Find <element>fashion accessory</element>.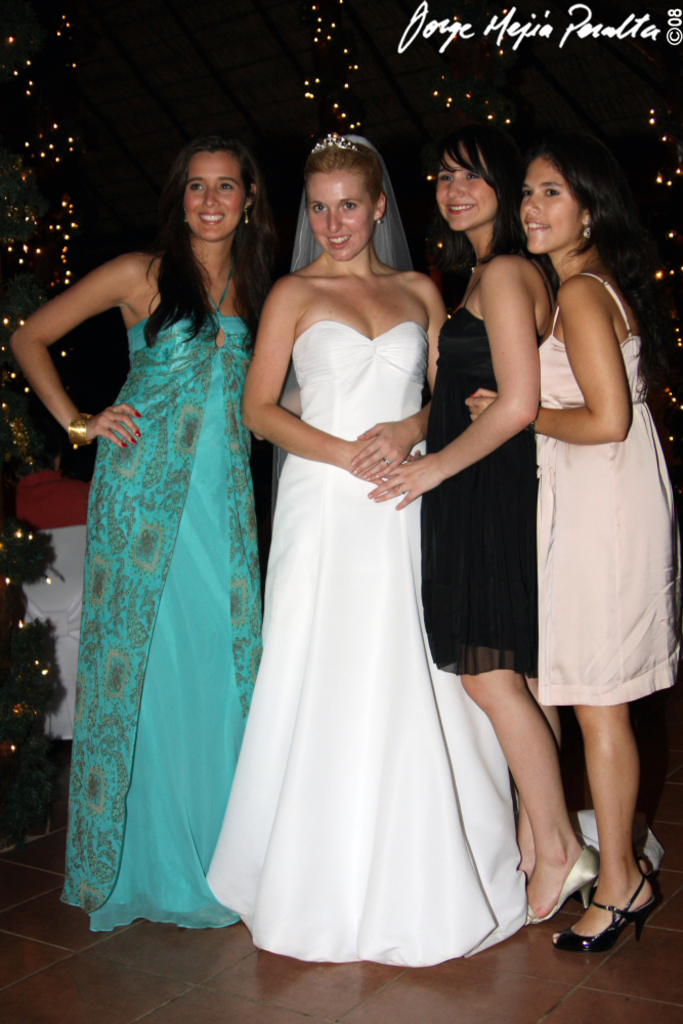
box=[467, 257, 482, 275].
